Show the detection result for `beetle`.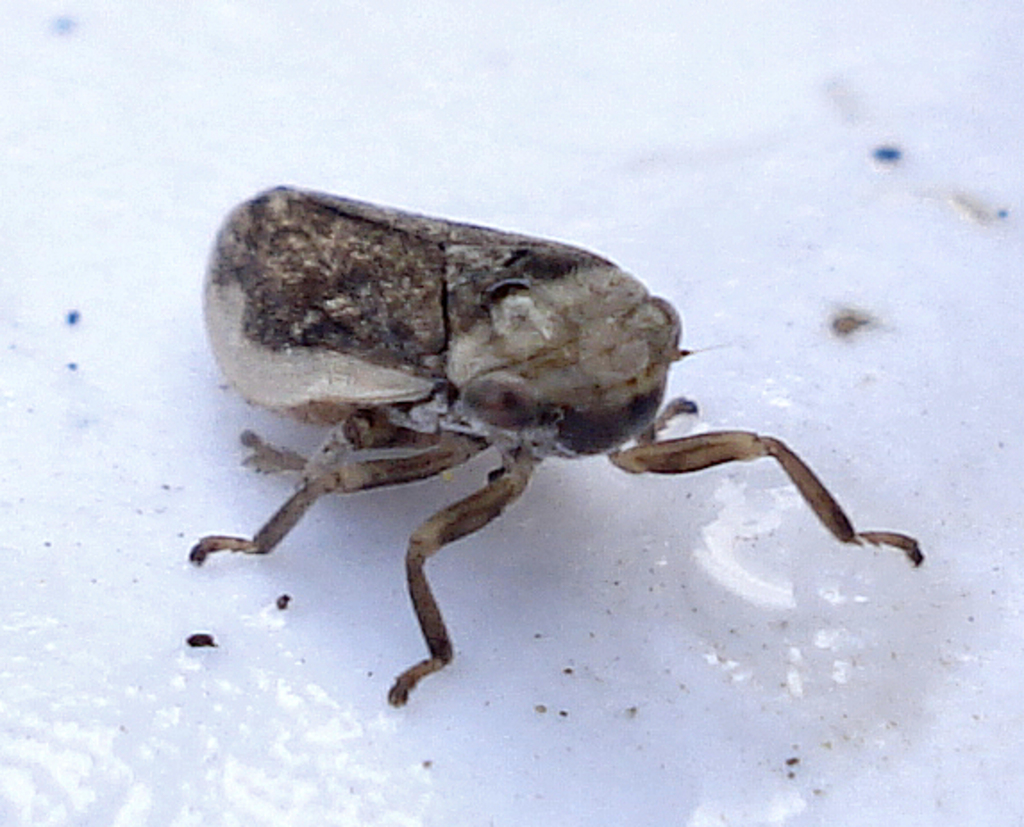
(204, 188, 811, 752).
